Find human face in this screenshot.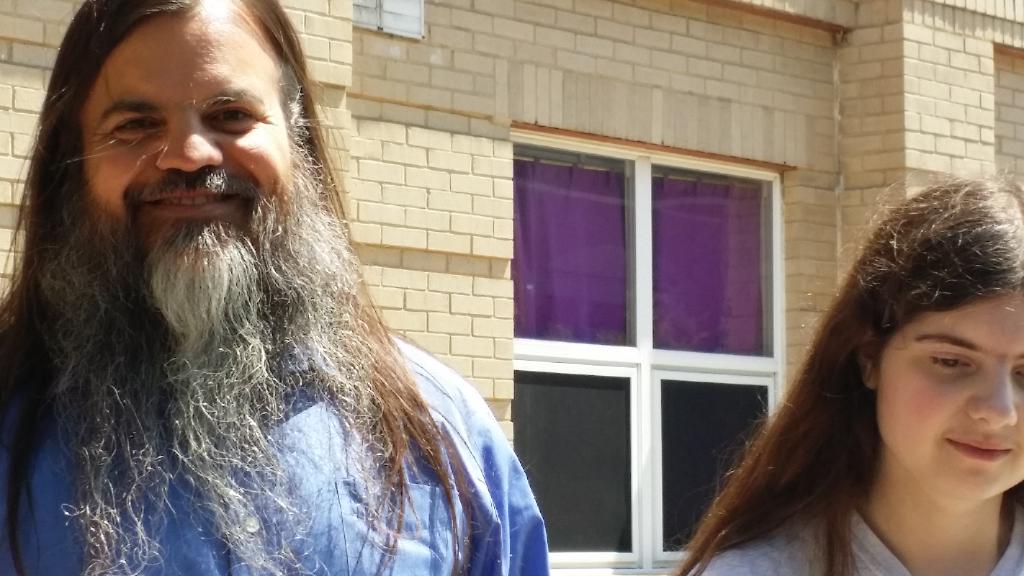
The bounding box for human face is 84/5/283/264.
